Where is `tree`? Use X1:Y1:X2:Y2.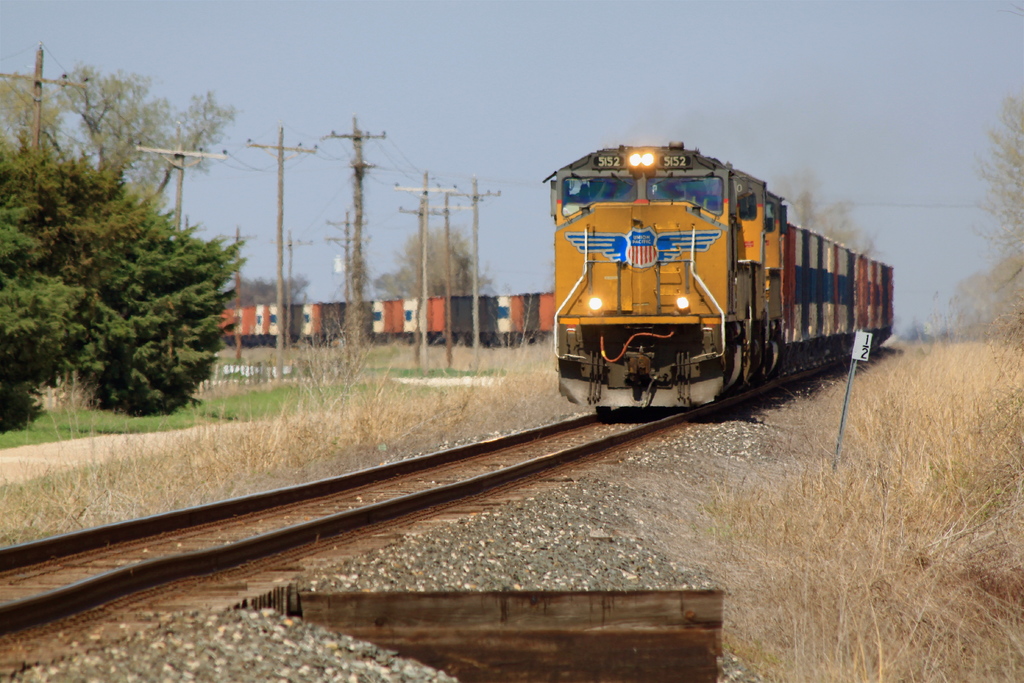
775:173:871:251.
